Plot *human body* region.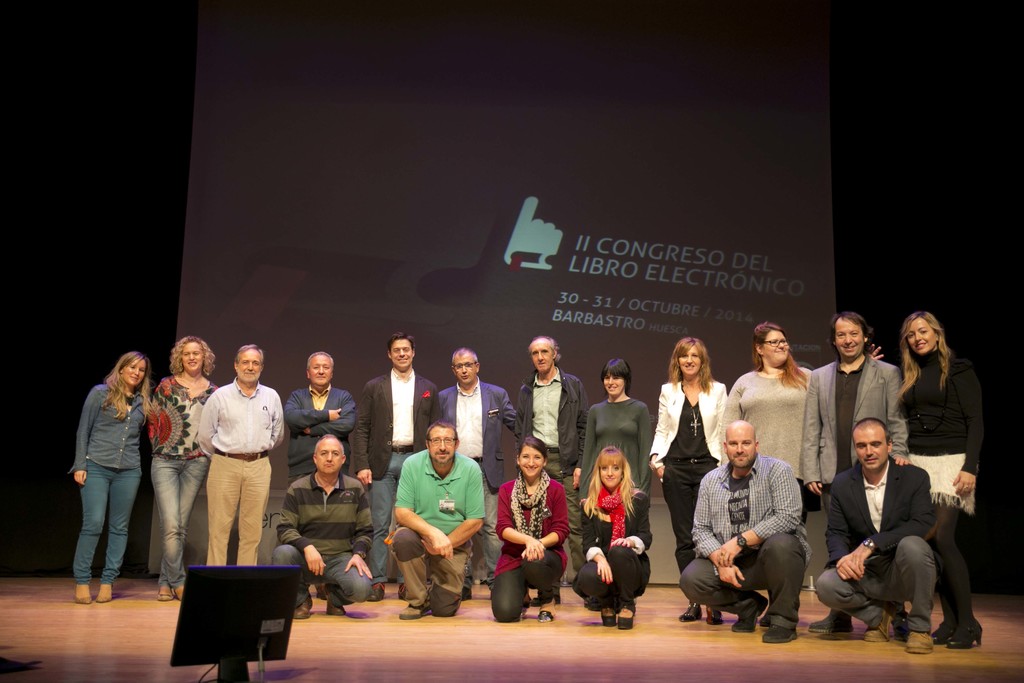
Plotted at (x1=493, y1=468, x2=575, y2=627).
